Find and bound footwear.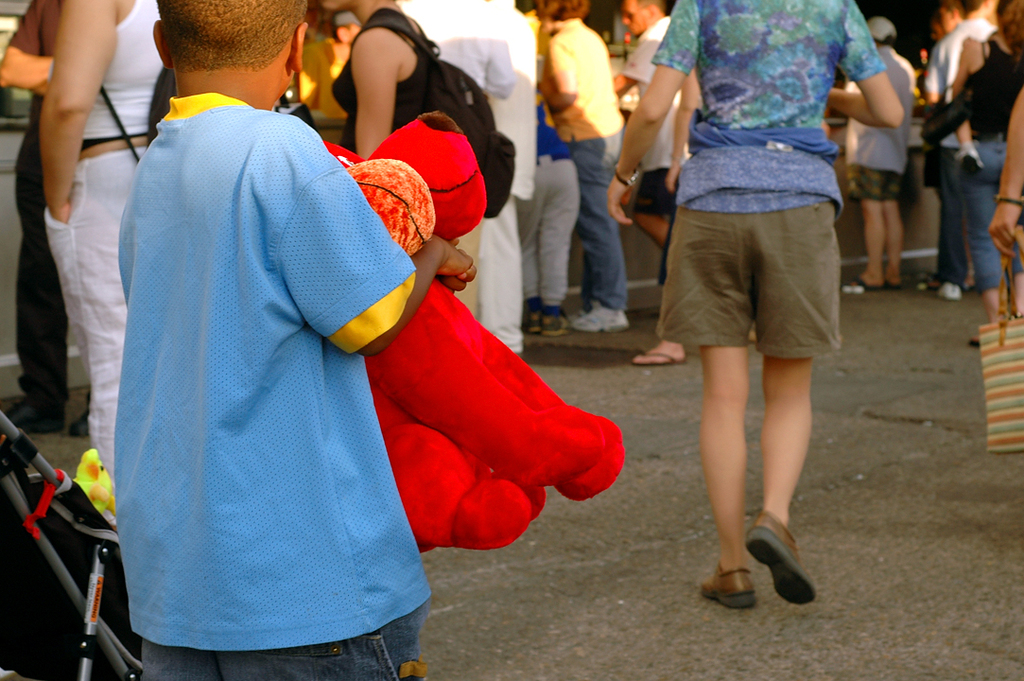
Bound: (x1=636, y1=341, x2=694, y2=370).
